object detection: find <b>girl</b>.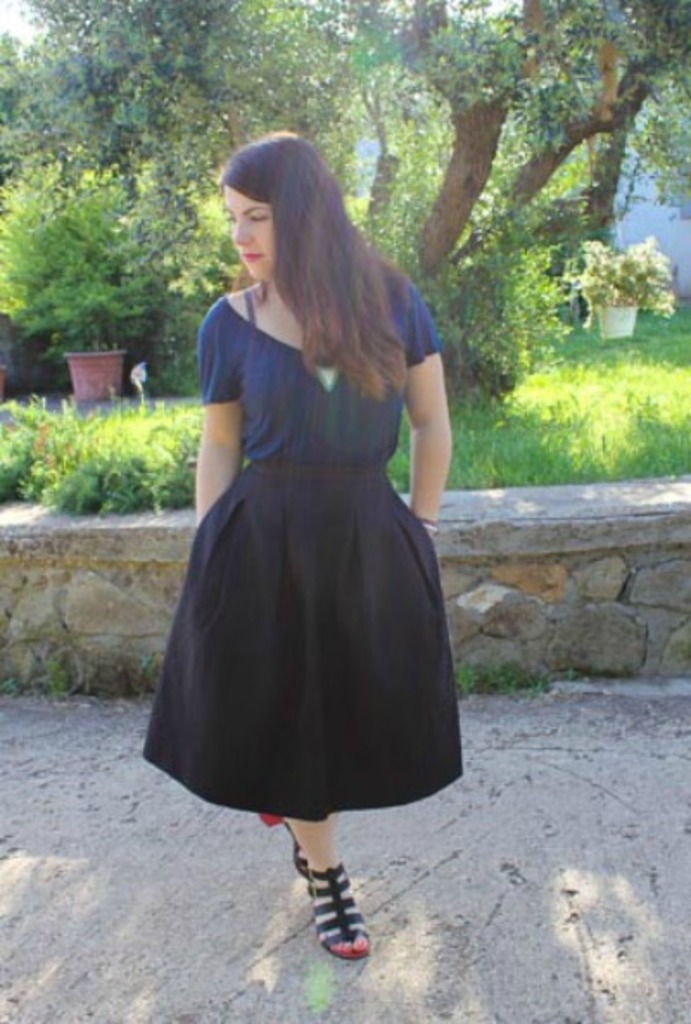
detection(135, 126, 465, 955).
